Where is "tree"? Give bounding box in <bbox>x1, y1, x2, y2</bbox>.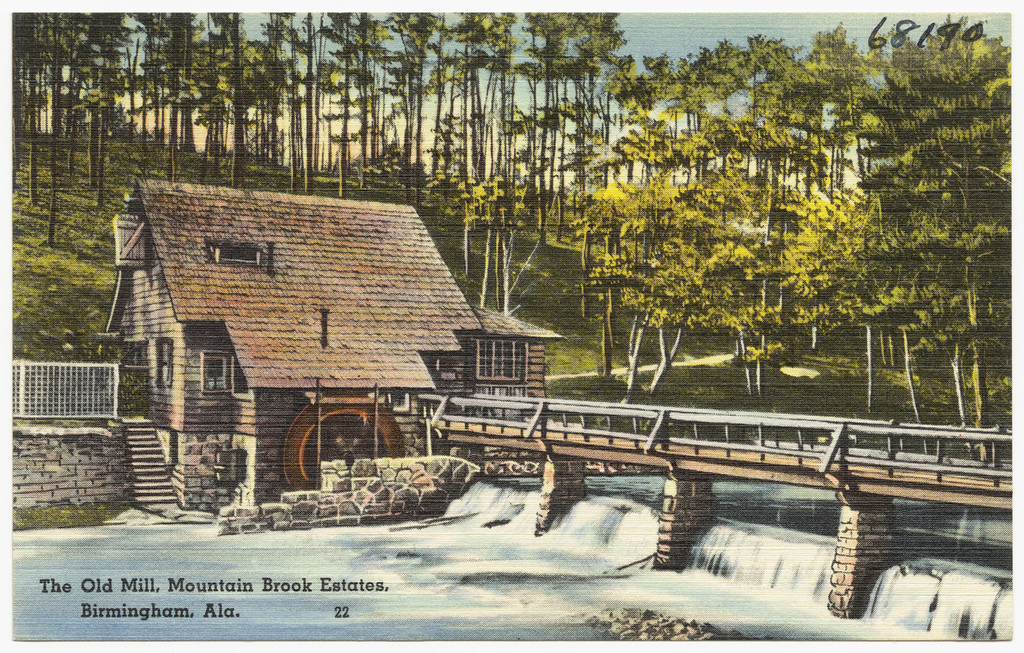
<bbox>846, 209, 933, 398</bbox>.
